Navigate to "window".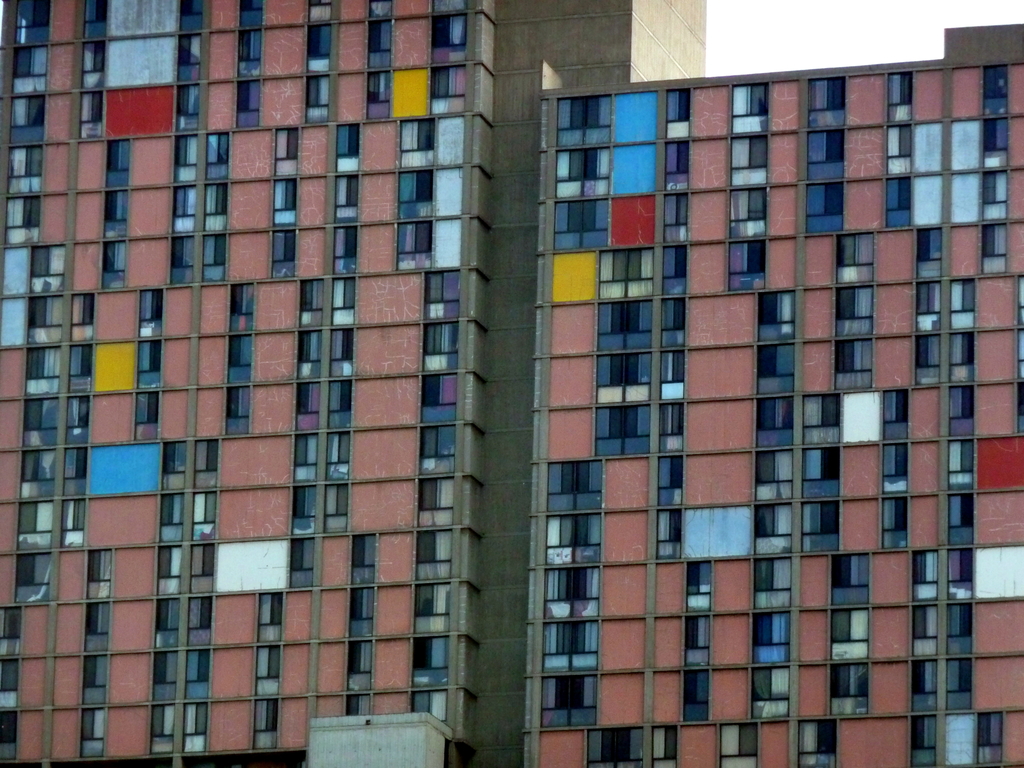
Navigation target: detection(883, 392, 905, 438).
